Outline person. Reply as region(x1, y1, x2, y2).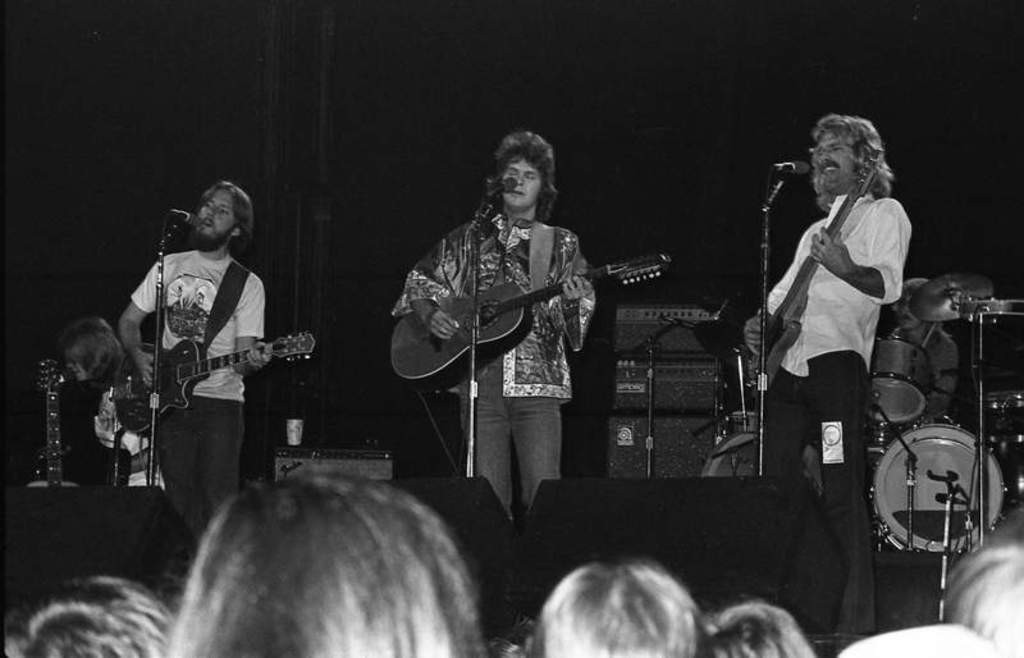
region(714, 598, 813, 657).
